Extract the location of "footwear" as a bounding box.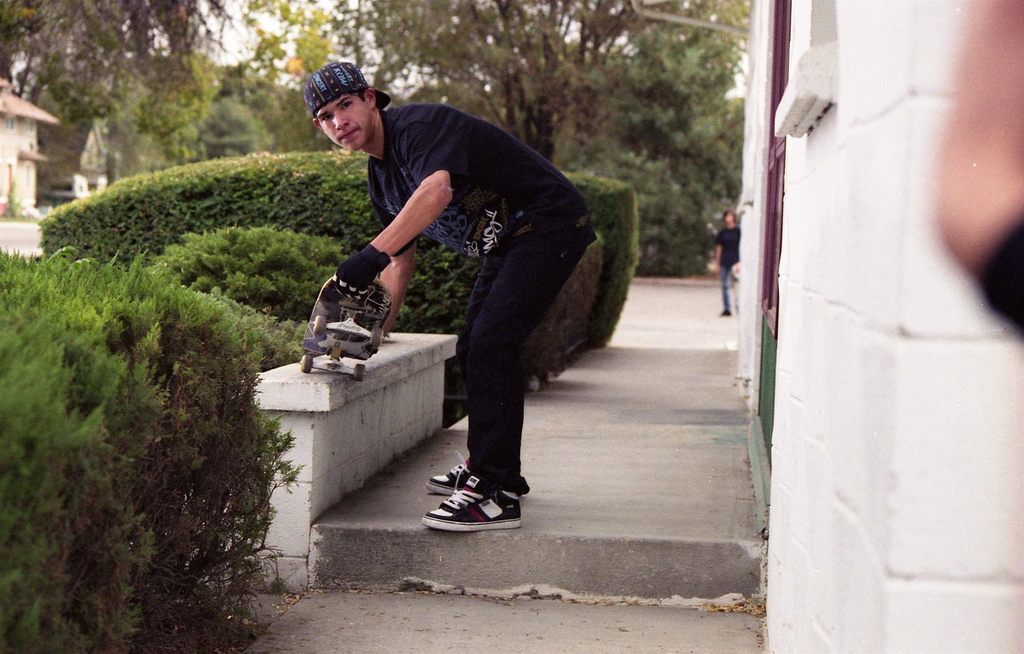
pyautogui.locateOnScreen(418, 471, 524, 539).
